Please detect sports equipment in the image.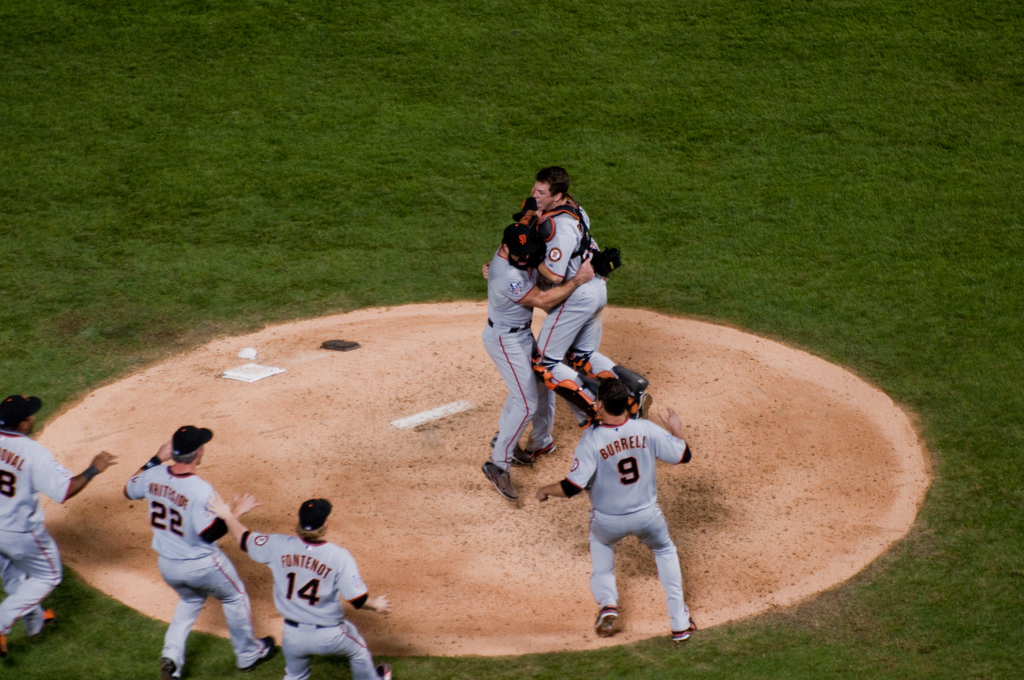
bbox=[596, 614, 623, 633].
